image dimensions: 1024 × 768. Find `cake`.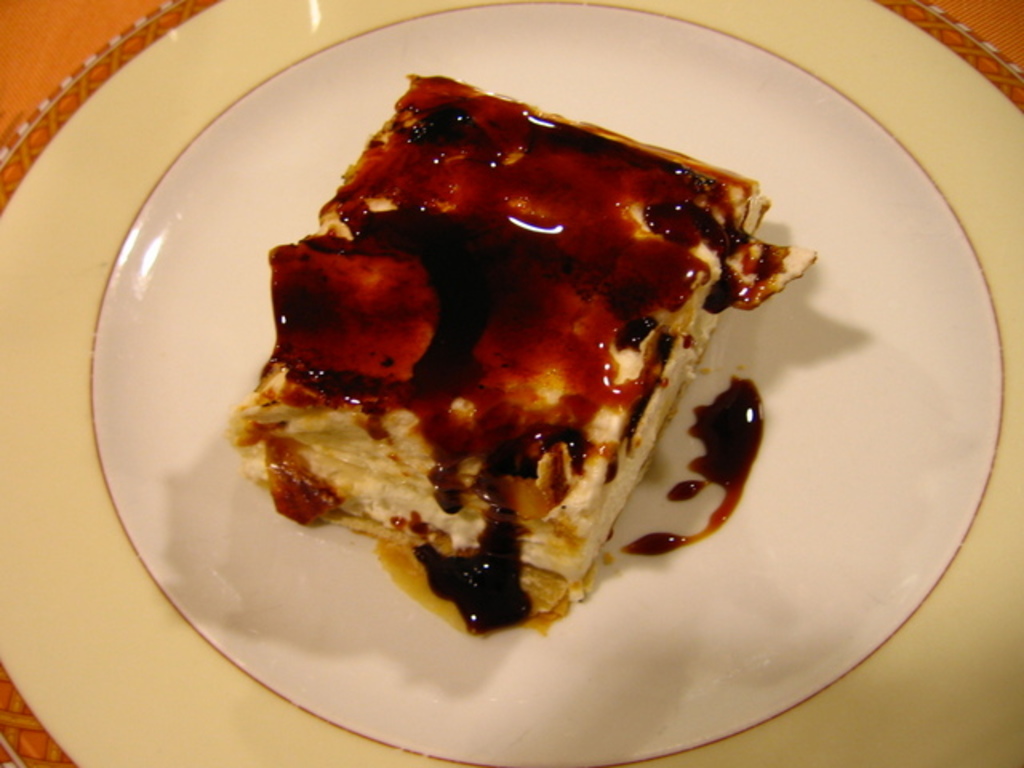
(x1=221, y1=67, x2=819, y2=616).
